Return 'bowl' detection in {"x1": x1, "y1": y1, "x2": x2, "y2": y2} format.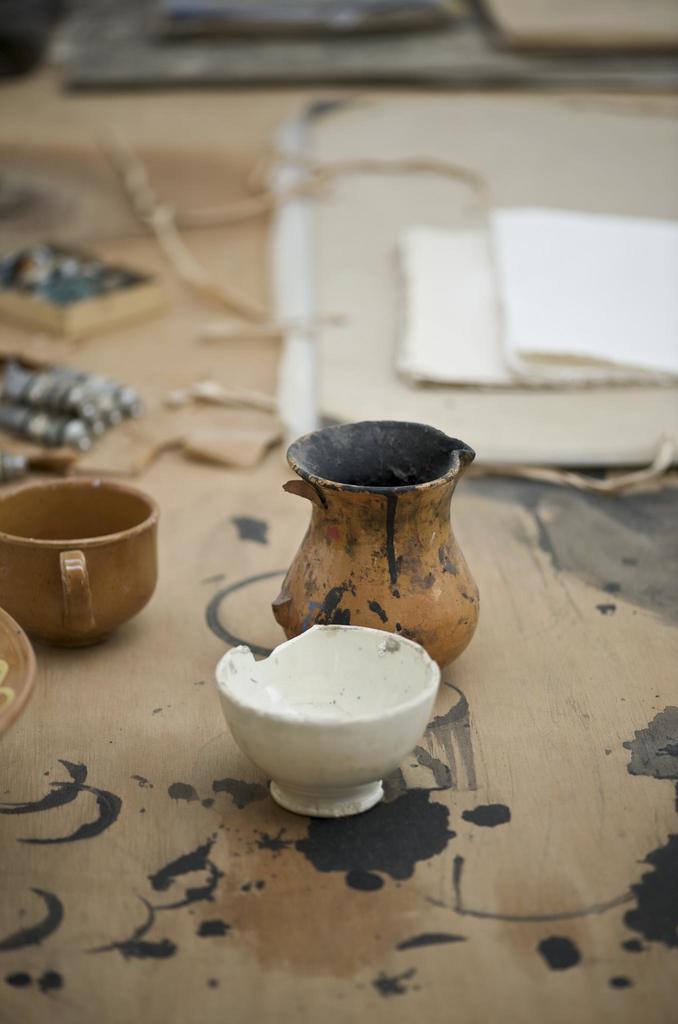
{"x1": 0, "y1": 609, "x2": 38, "y2": 735}.
